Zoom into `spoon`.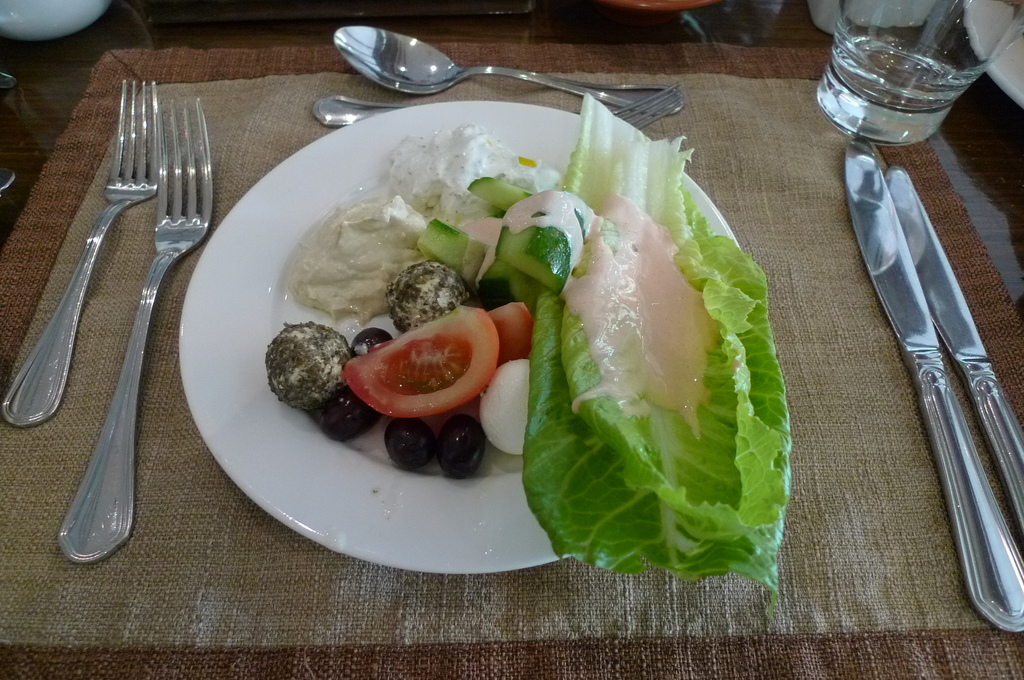
Zoom target: 333, 24, 687, 118.
